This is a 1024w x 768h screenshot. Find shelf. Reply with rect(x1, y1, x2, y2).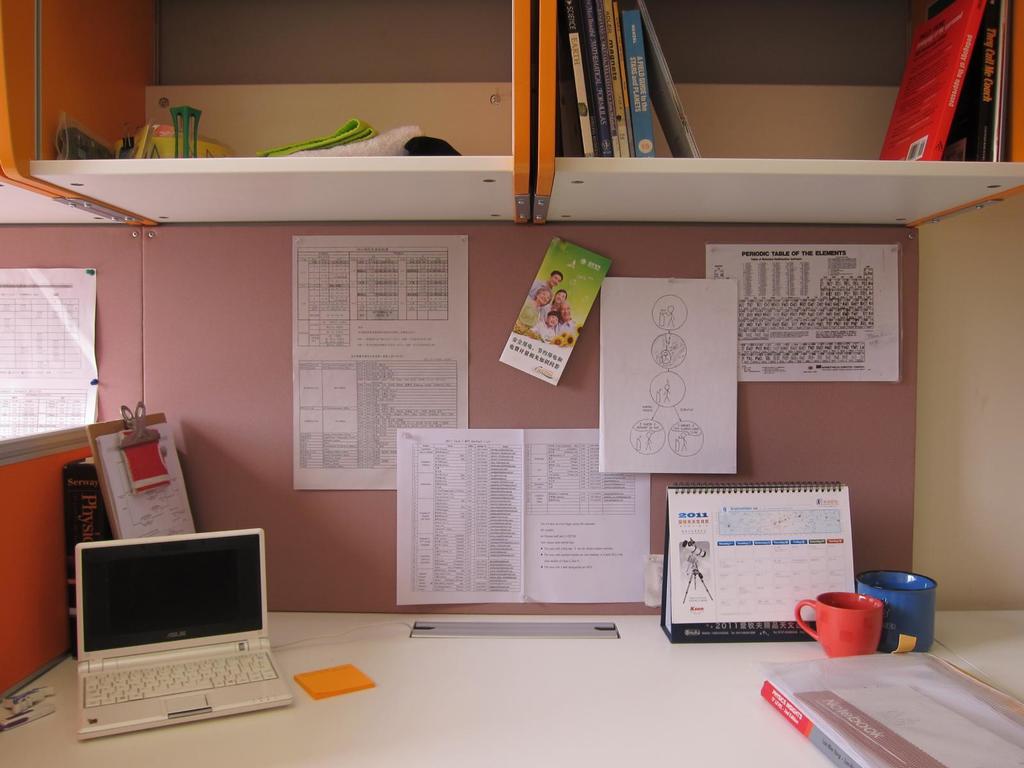
rect(26, 1, 1023, 227).
